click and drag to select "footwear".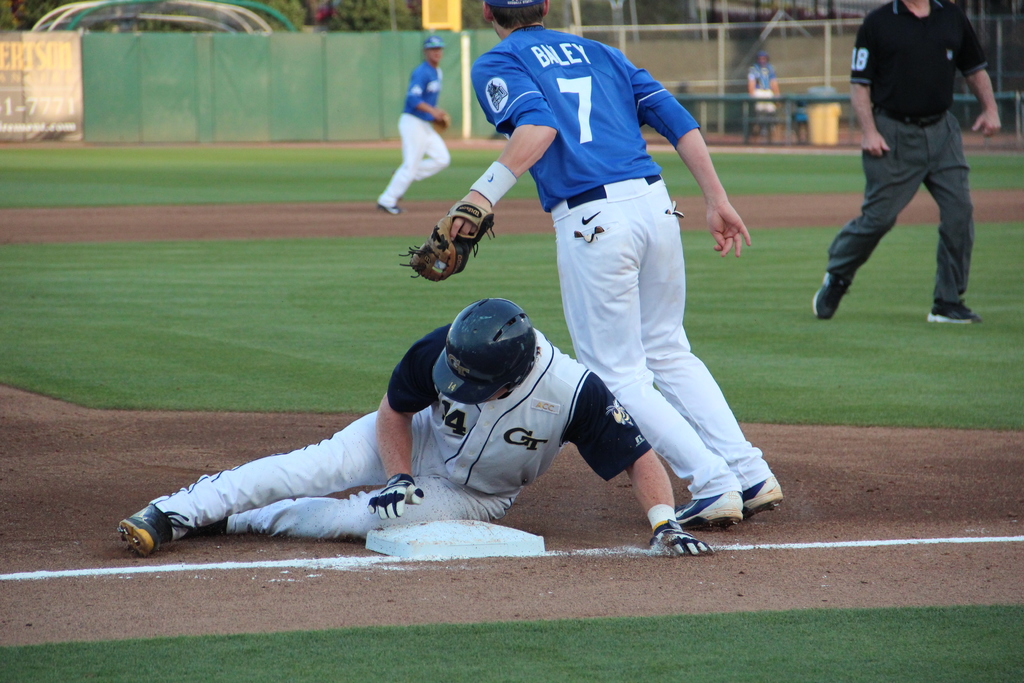
Selection: <bbox>925, 293, 980, 324</bbox>.
